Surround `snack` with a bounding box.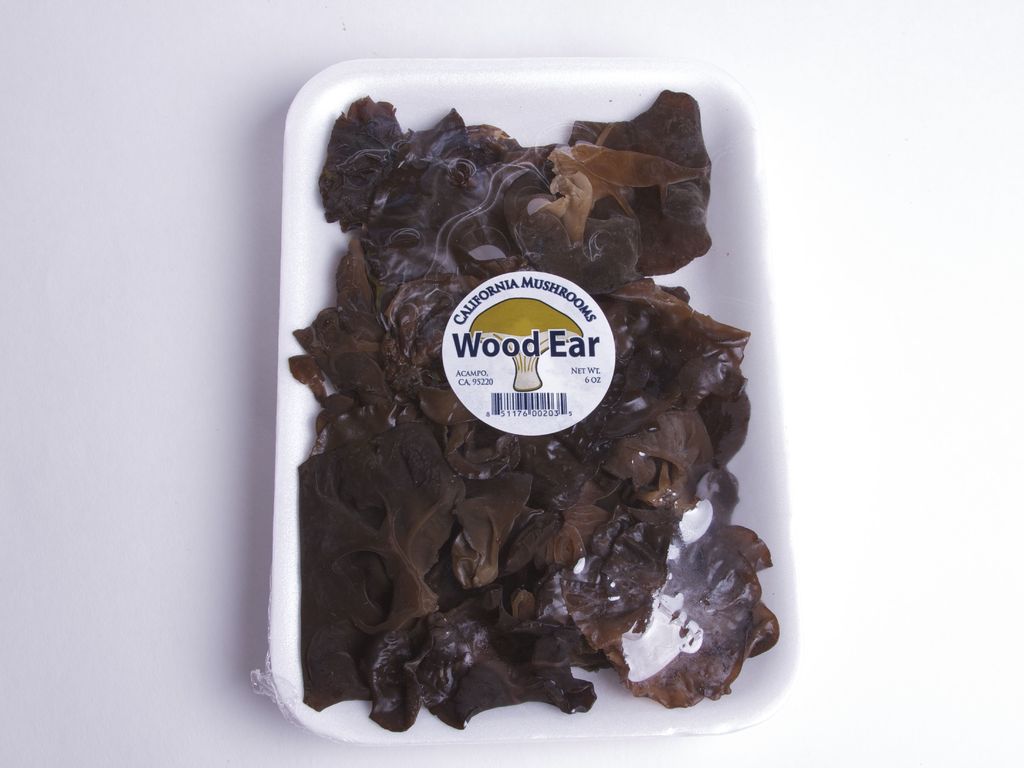
(x1=253, y1=101, x2=745, y2=734).
